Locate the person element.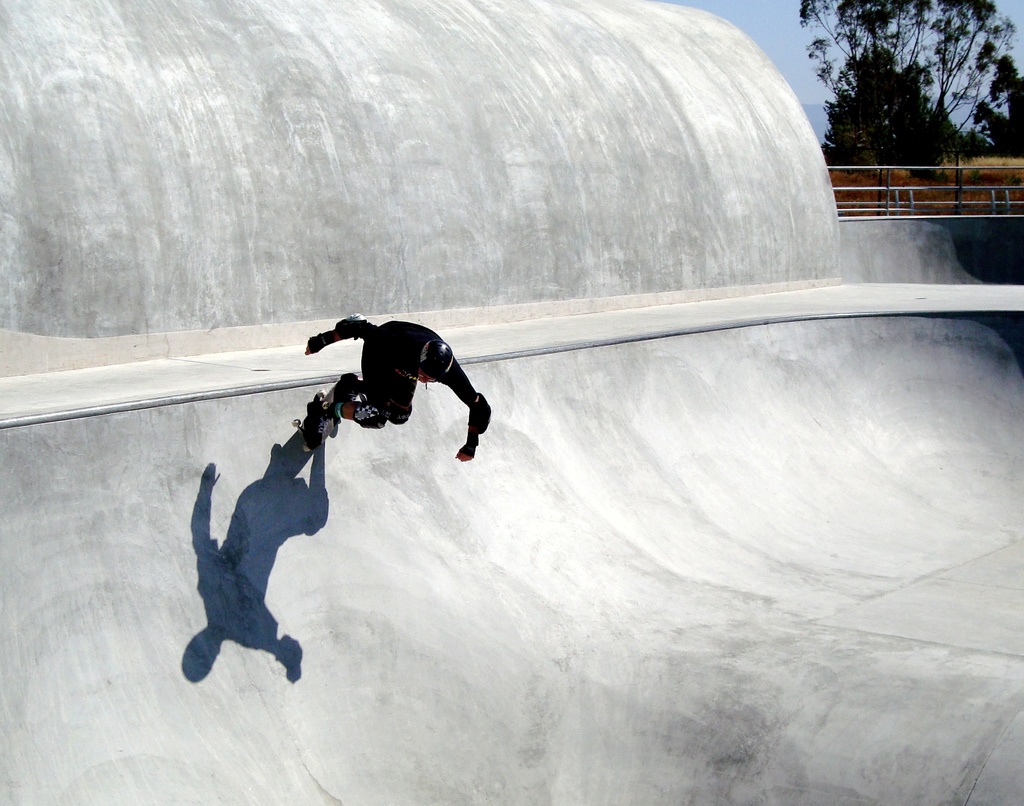
Element bbox: x1=289 y1=298 x2=482 y2=492.
